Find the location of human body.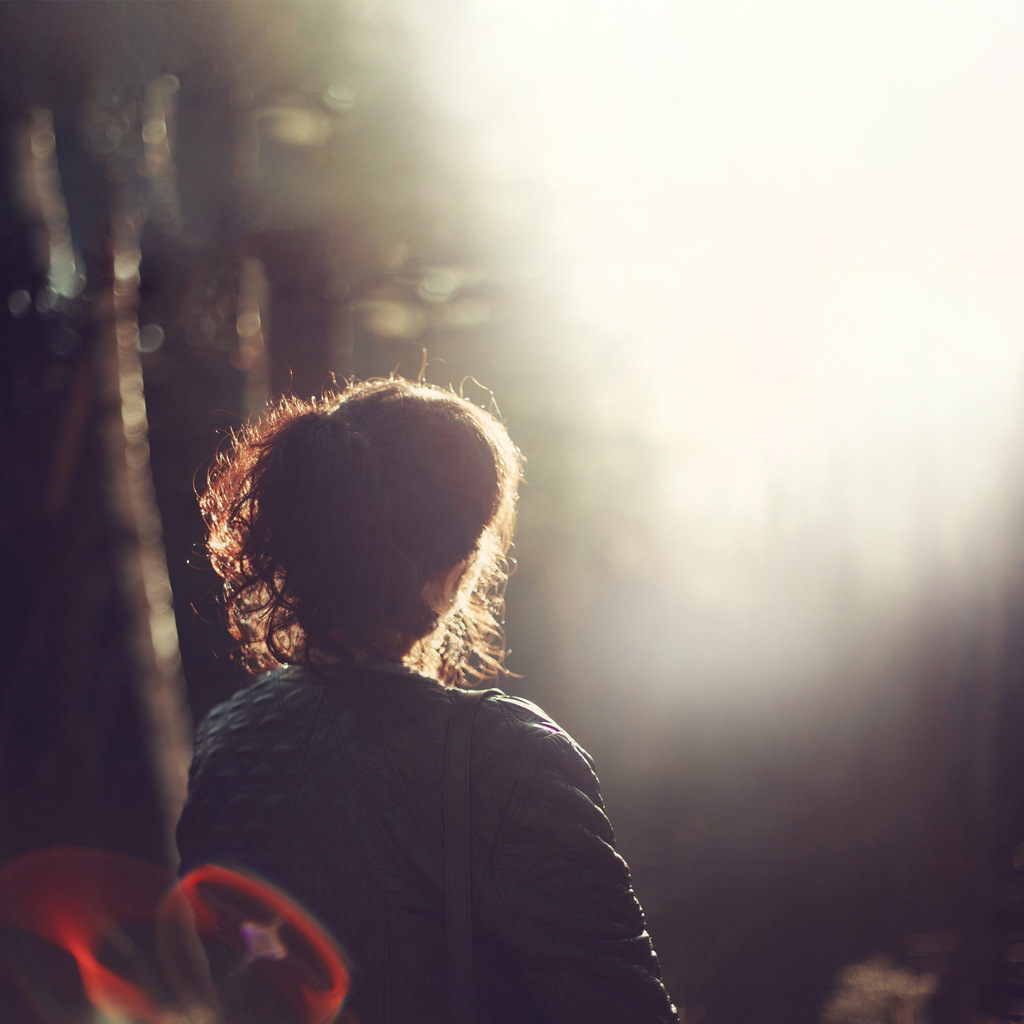
Location: box=[152, 370, 659, 1005].
